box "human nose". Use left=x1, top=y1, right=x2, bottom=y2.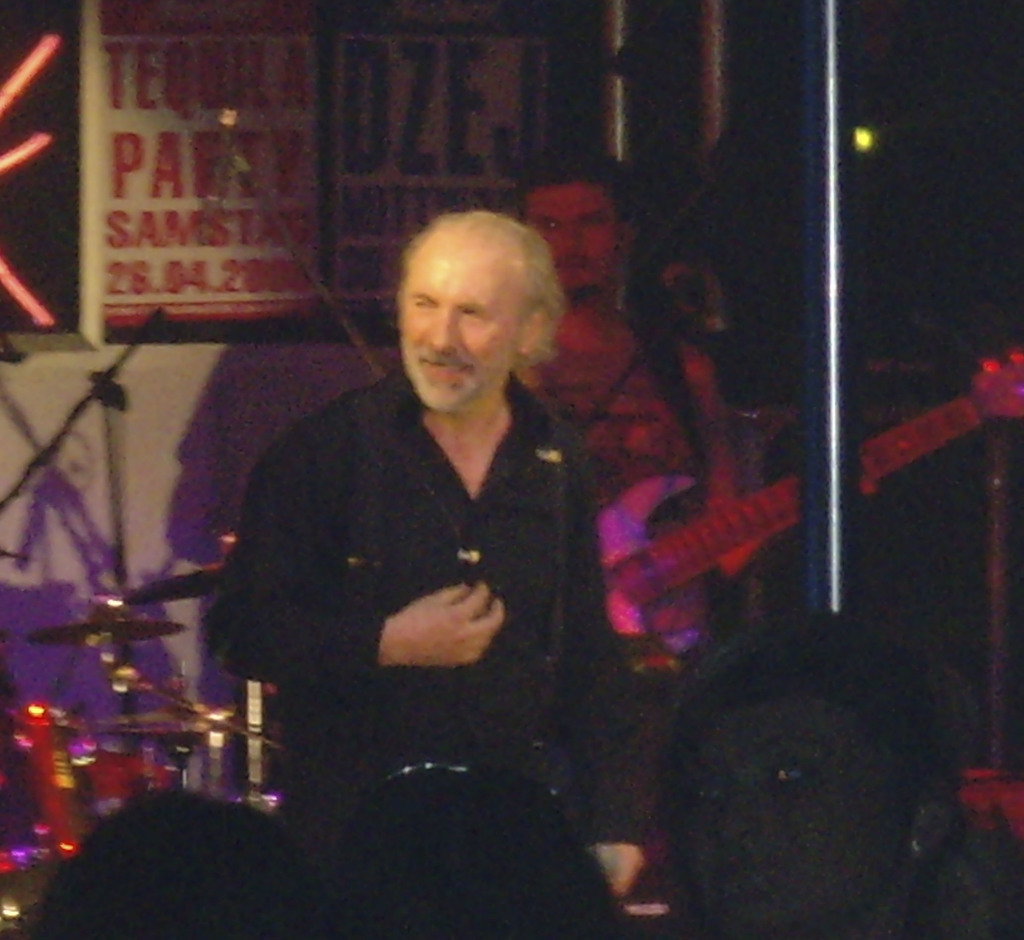
left=423, top=305, right=460, bottom=352.
